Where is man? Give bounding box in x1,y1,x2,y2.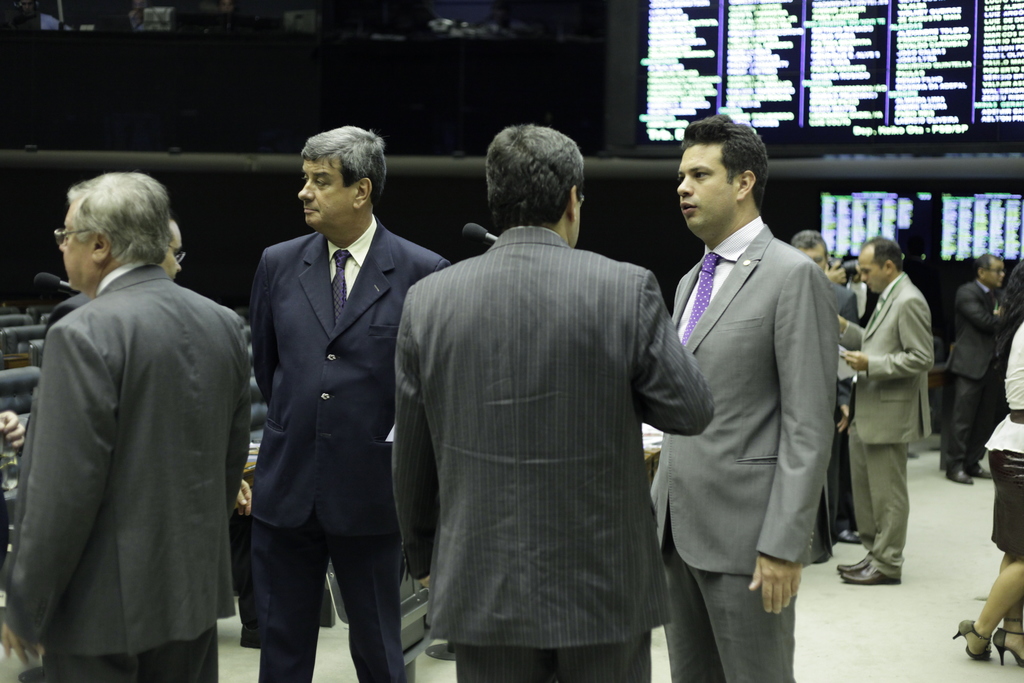
0,413,25,447.
